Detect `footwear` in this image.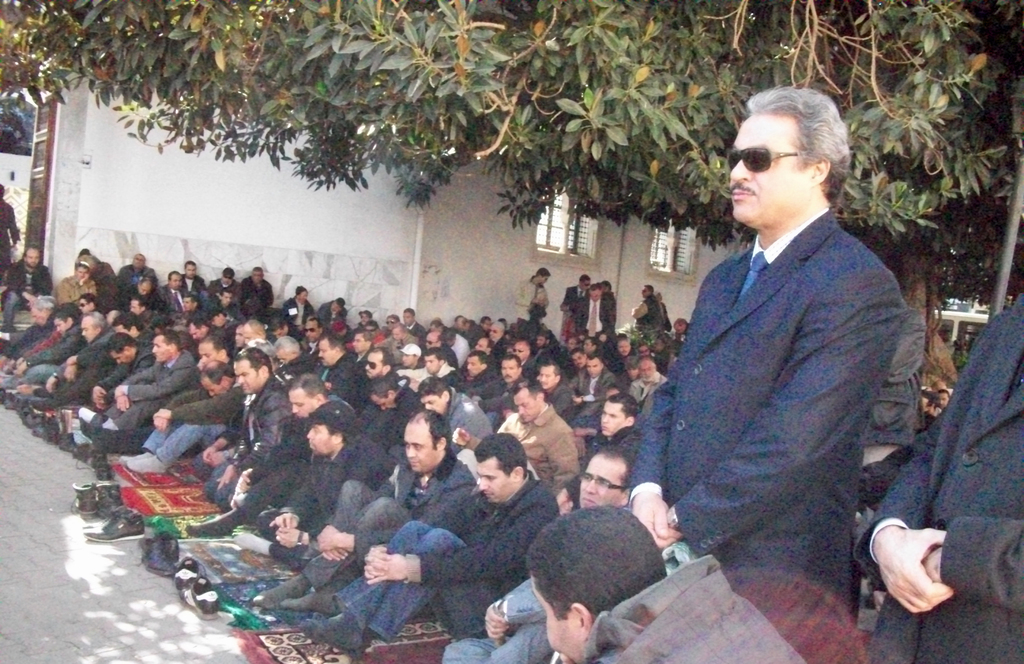
Detection: (44,419,70,444).
